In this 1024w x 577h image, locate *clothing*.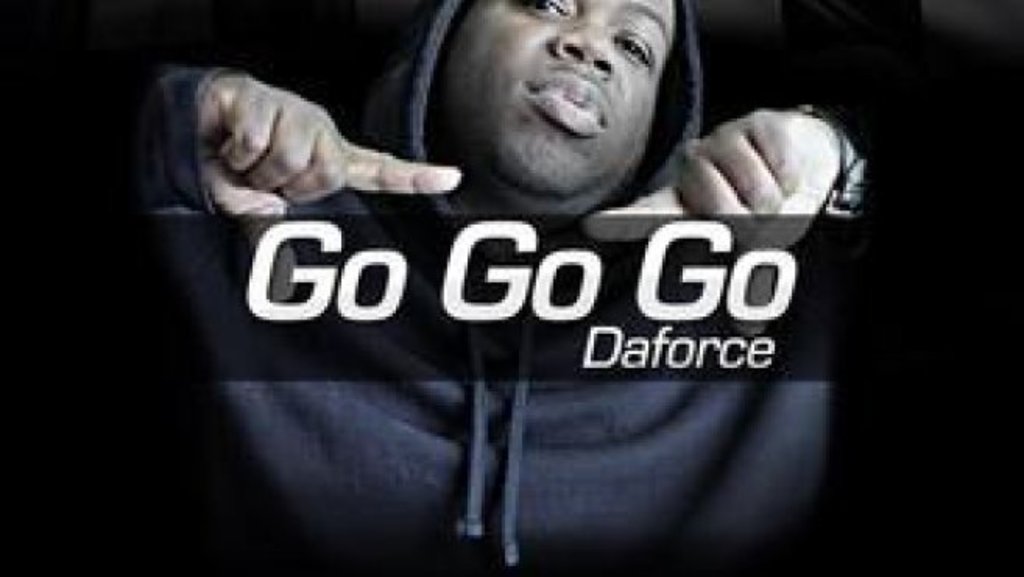
Bounding box: <bbox>89, 39, 948, 575</bbox>.
